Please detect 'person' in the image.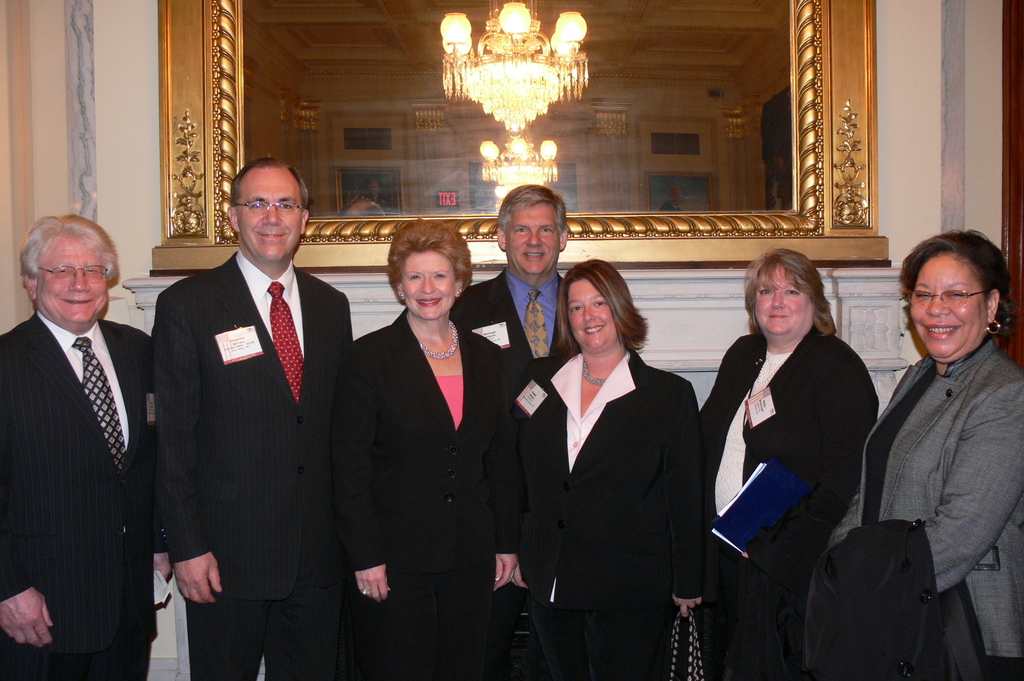
bbox(326, 221, 513, 680).
